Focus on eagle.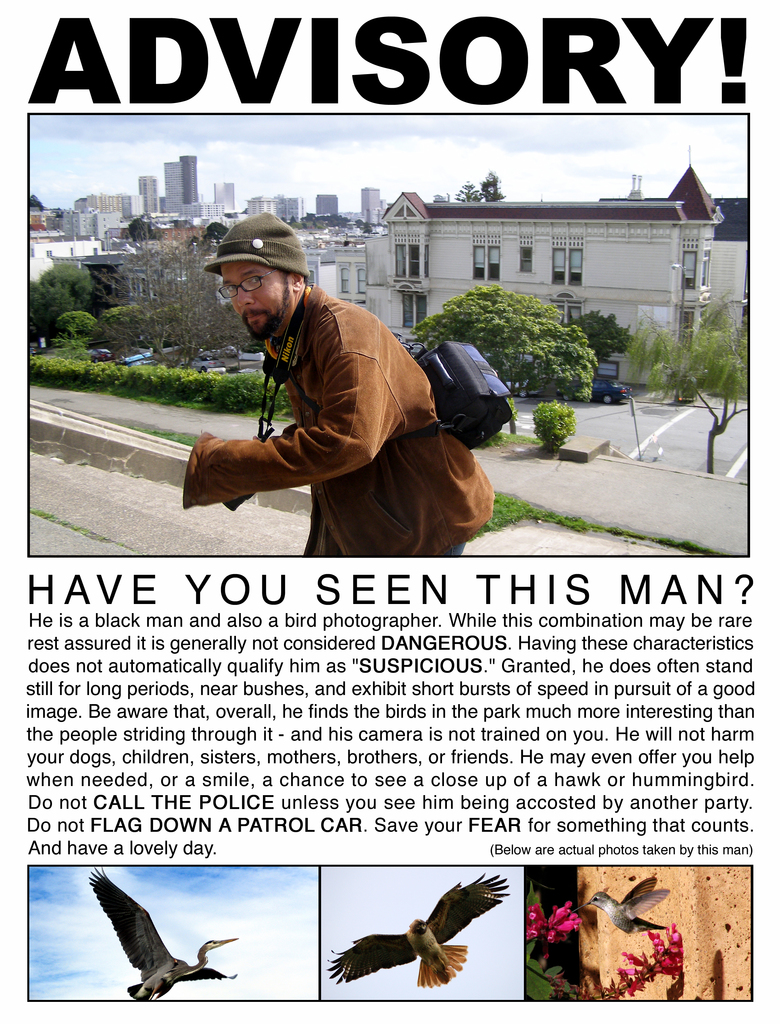
Focused at 322, 862, 513, 996.
